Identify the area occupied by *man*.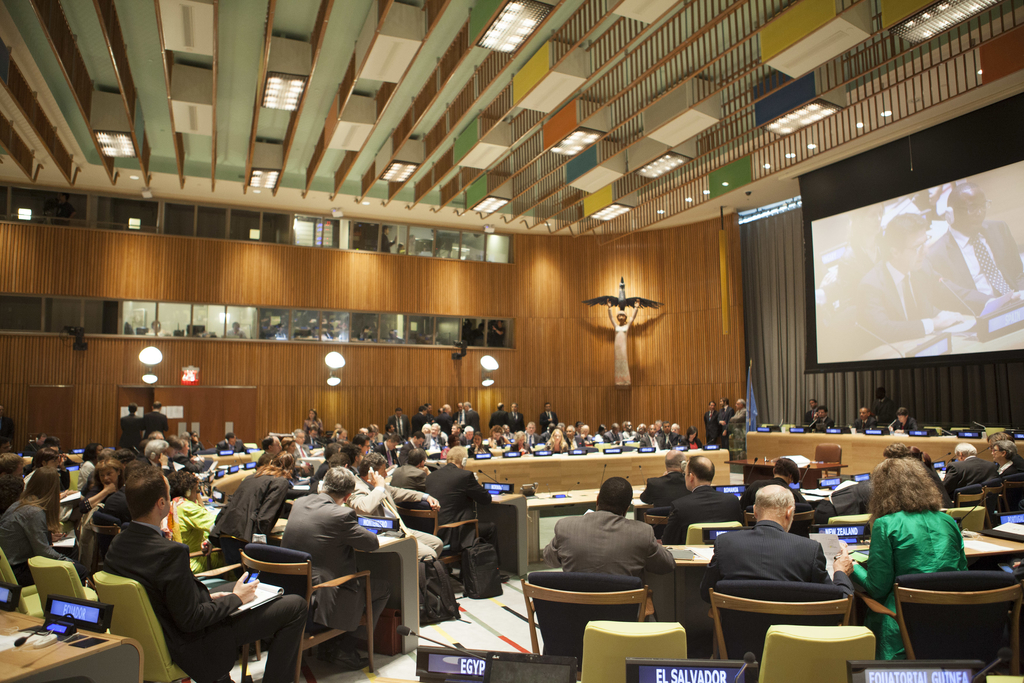
Area: x1=392 y1=452 x2=434 y2=488.
